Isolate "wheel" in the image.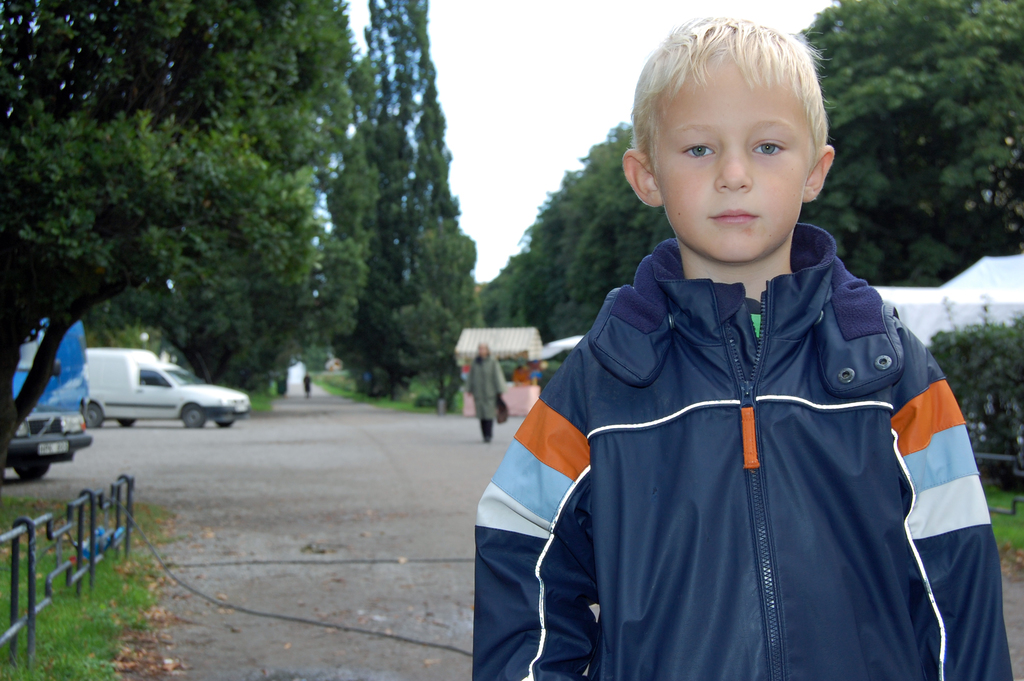
Isolated region: [214,420,234,429].
